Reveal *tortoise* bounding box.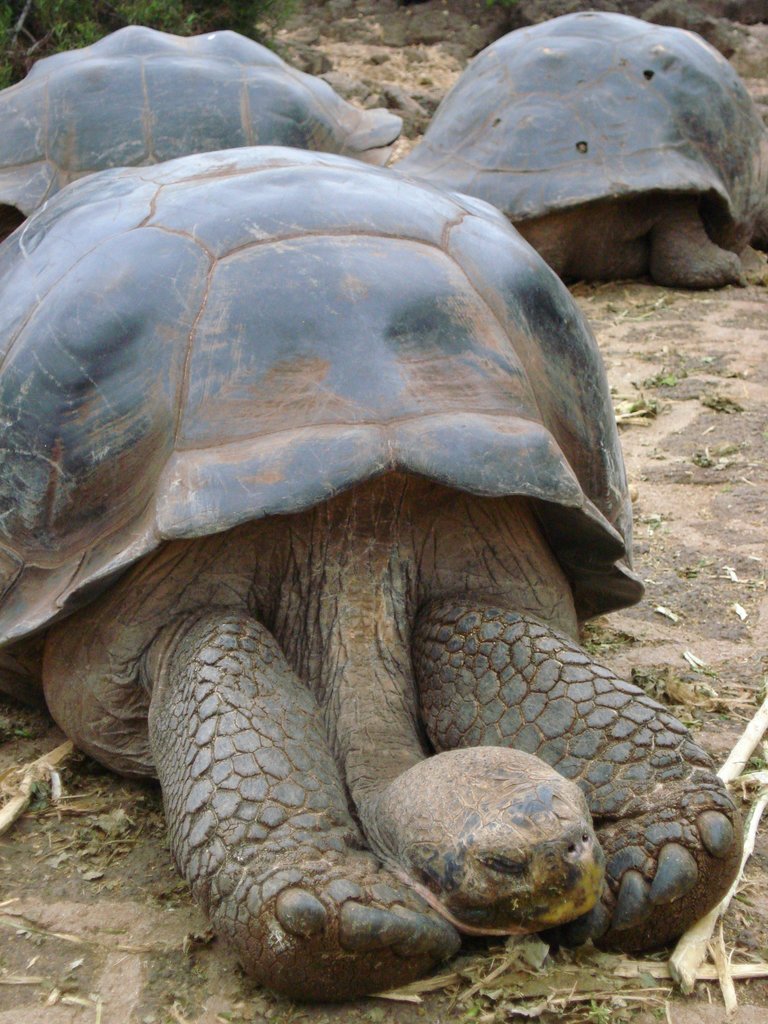
Revealed: [x1=398, y1=12, x2=767, y2=293].
